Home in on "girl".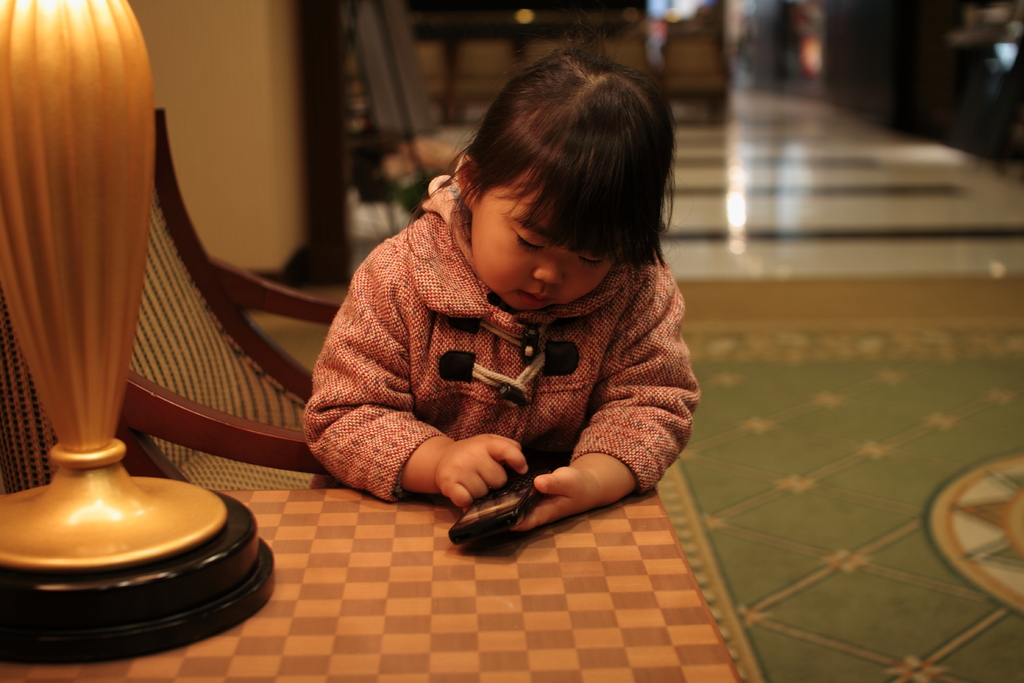
Homed in at [left=303, top=33, right=705, bottom=534].
